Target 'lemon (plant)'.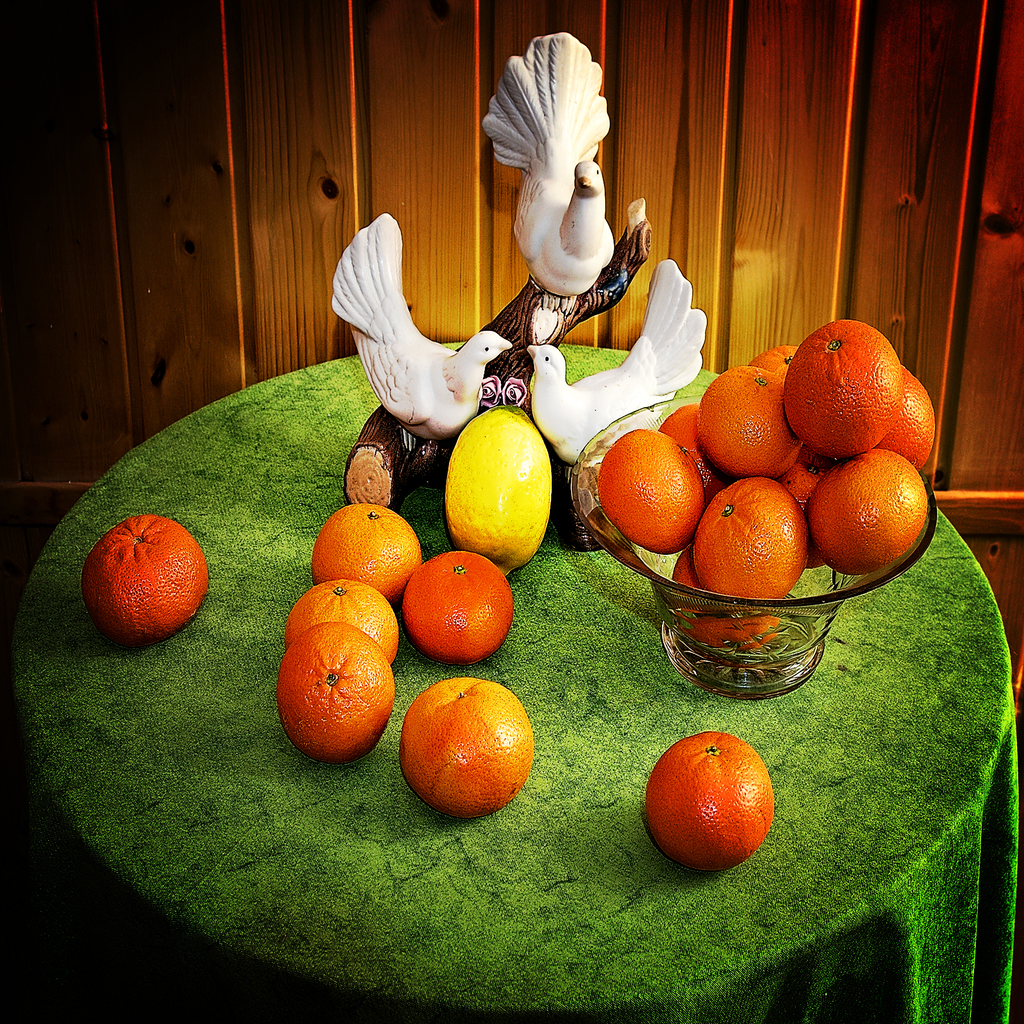
Target region: left=452, top=409, right=557, bottom=573.
